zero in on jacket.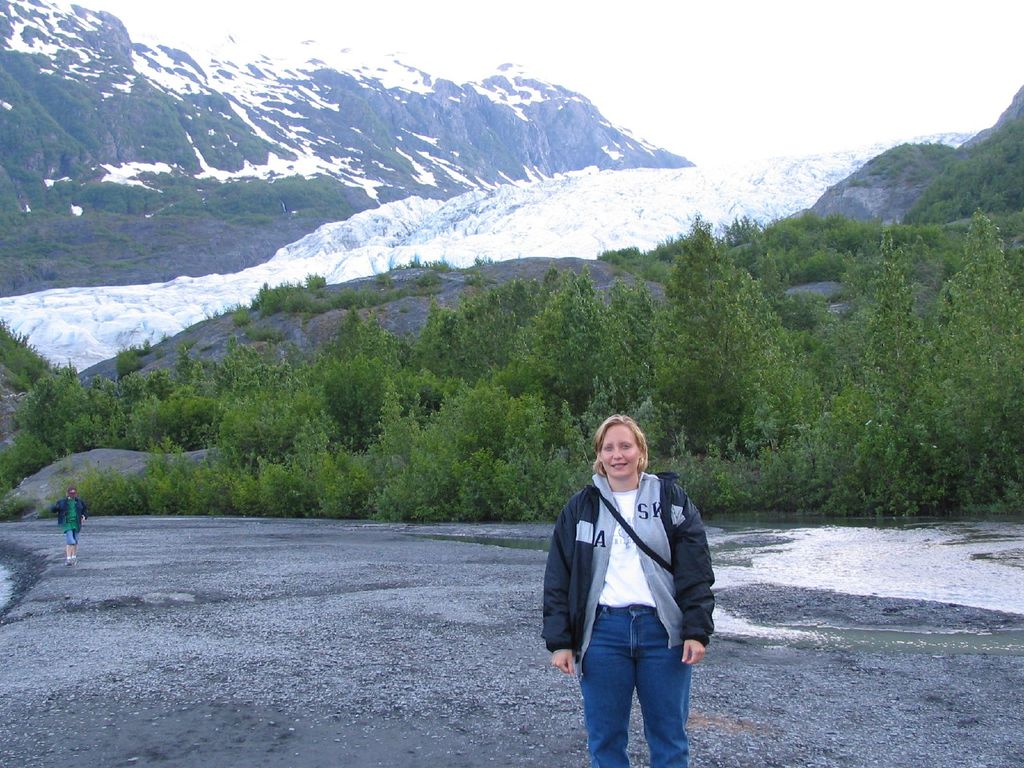
Zeroed in: crop(55, 499, 88, 527).
